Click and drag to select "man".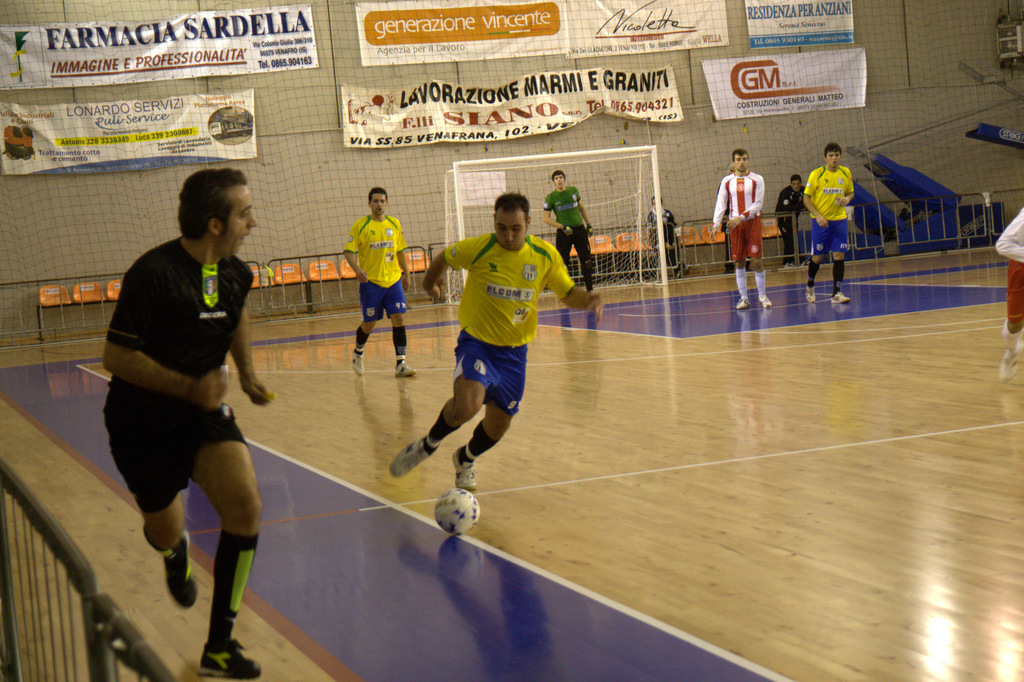
Selection: box=[341, 187, 419, 379].
